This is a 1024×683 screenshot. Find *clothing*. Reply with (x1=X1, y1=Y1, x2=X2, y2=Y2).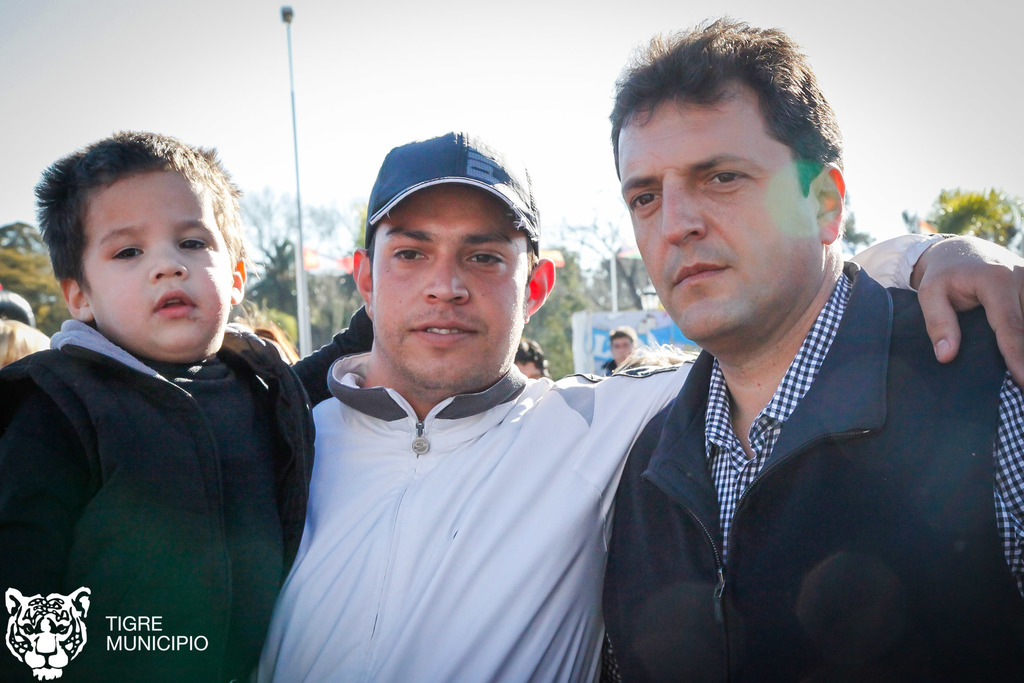
(x1=8, y1=213, x2=302, y2=682).
